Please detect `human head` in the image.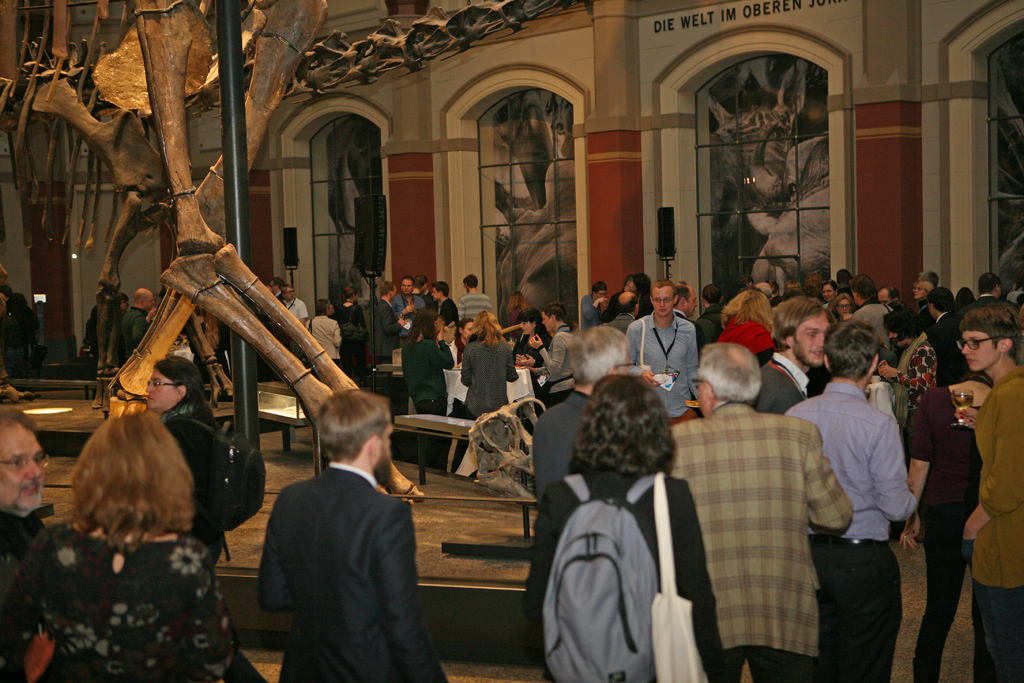
Rect(270, 274, 284, 293).
